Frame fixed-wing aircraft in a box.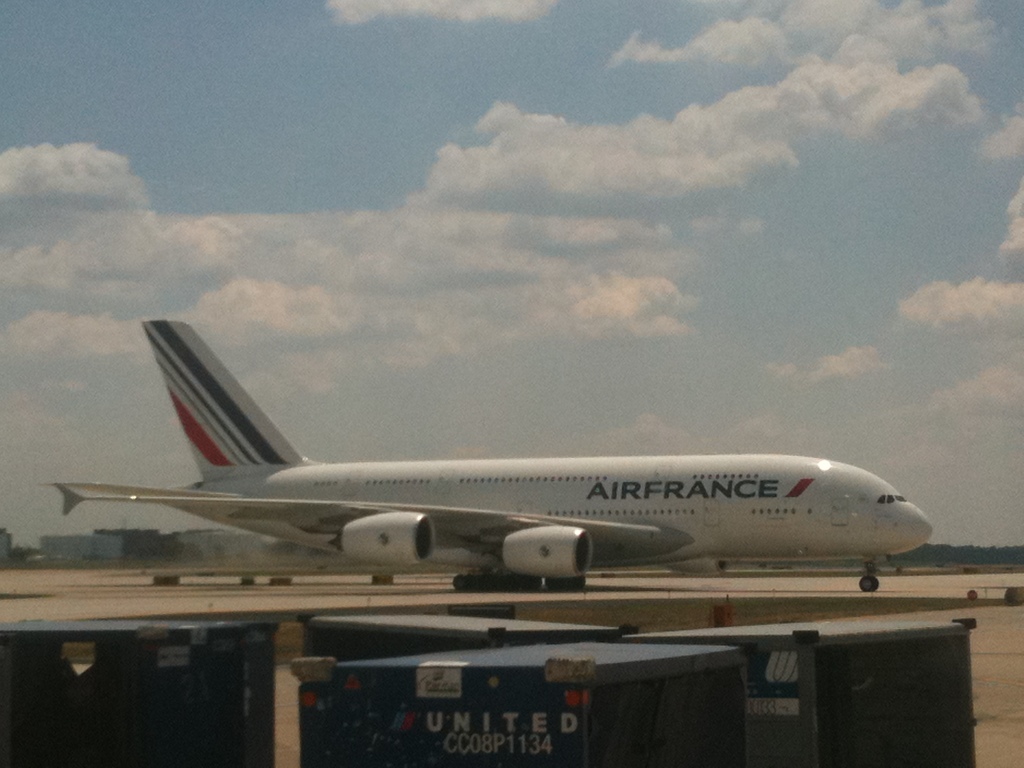
locate(35, 316, 933, 595).
